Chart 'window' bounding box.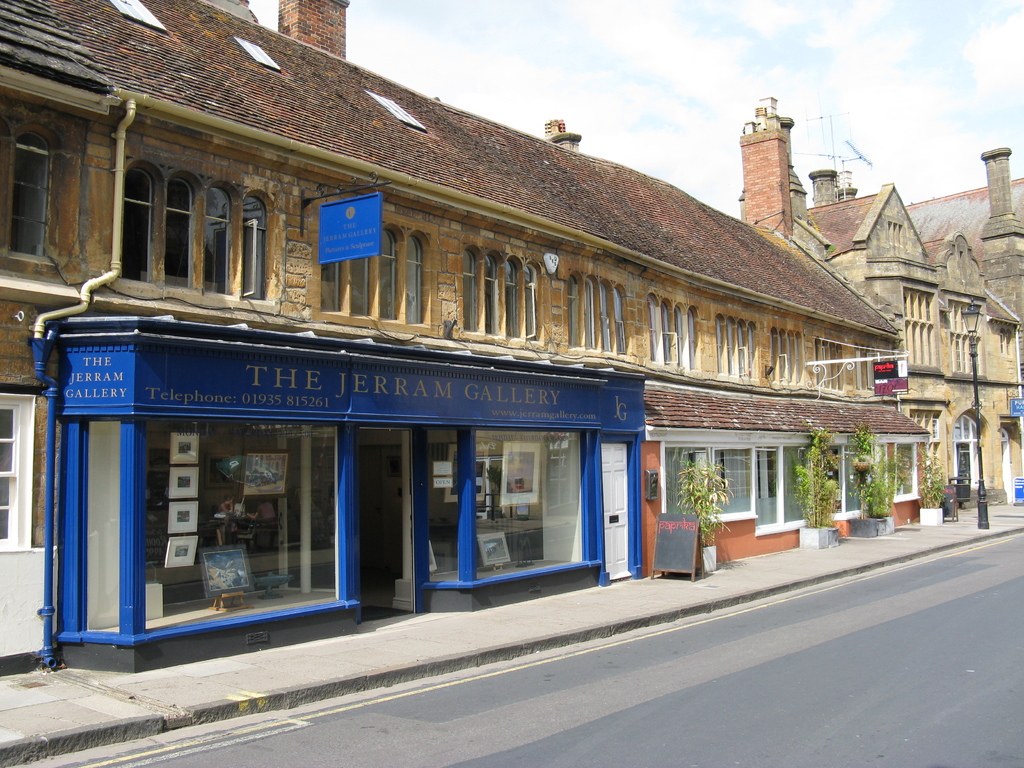
Charted: 423,426,586,582.
